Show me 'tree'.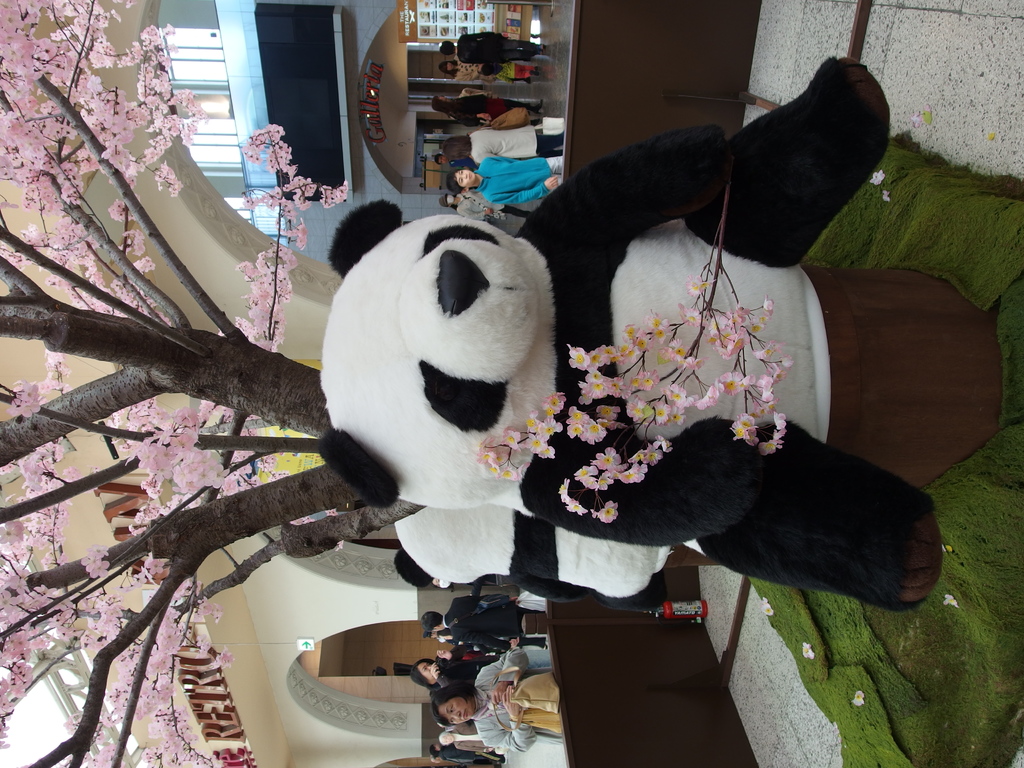
'tree' is here: bbox(0, 0, 425, 765).
